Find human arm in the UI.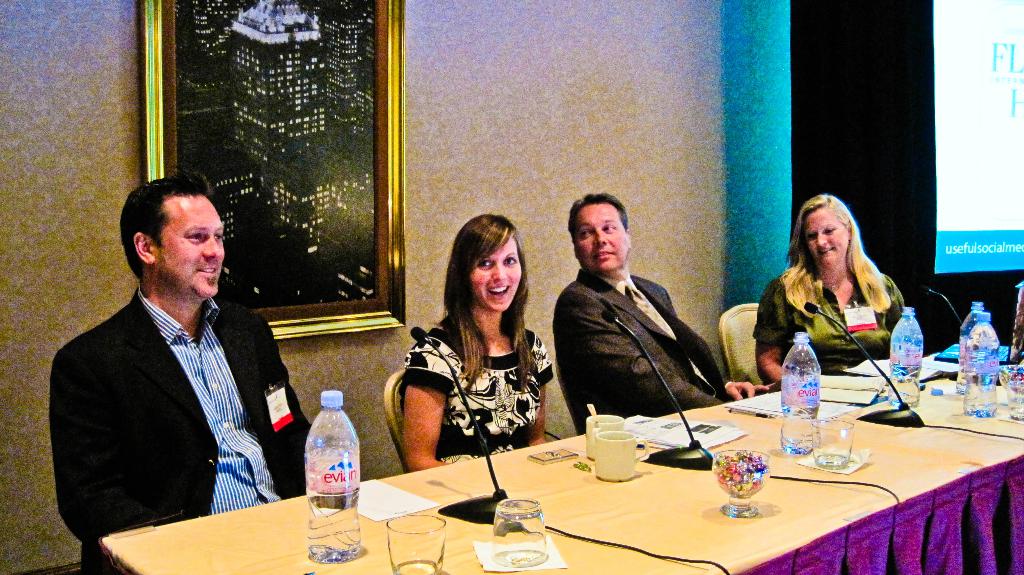
UI element at box=[516, 334, 563, 449].
